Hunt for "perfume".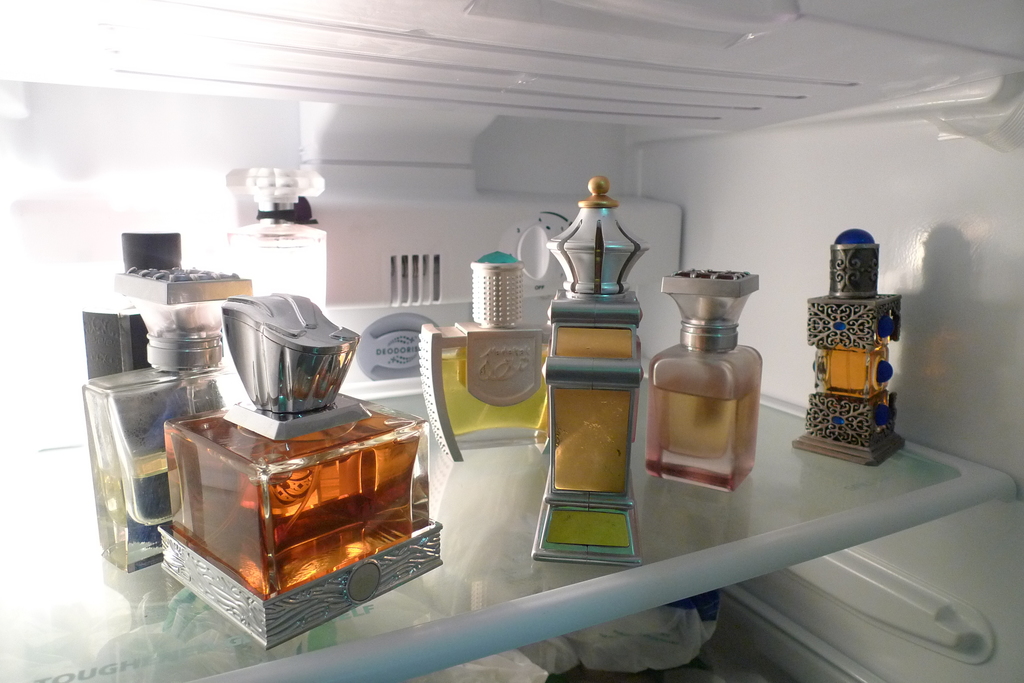
Hunted down at [left=152, top=284, right=440, bottom=649].
